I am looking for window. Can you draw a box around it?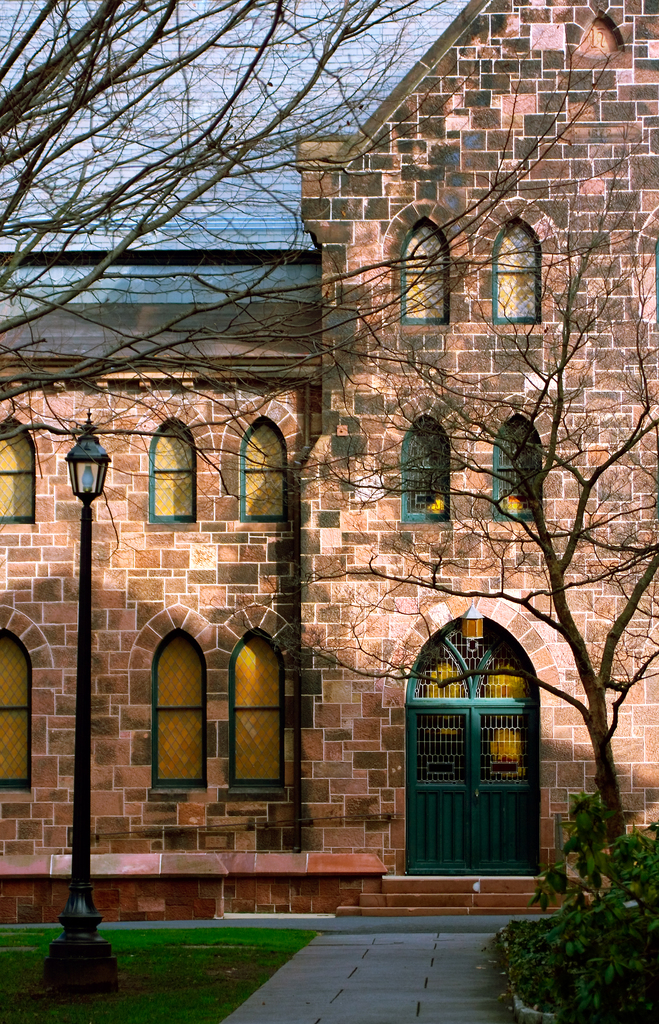
Sure, the bounding box is <region>0, 424, 38, 520</region>.
